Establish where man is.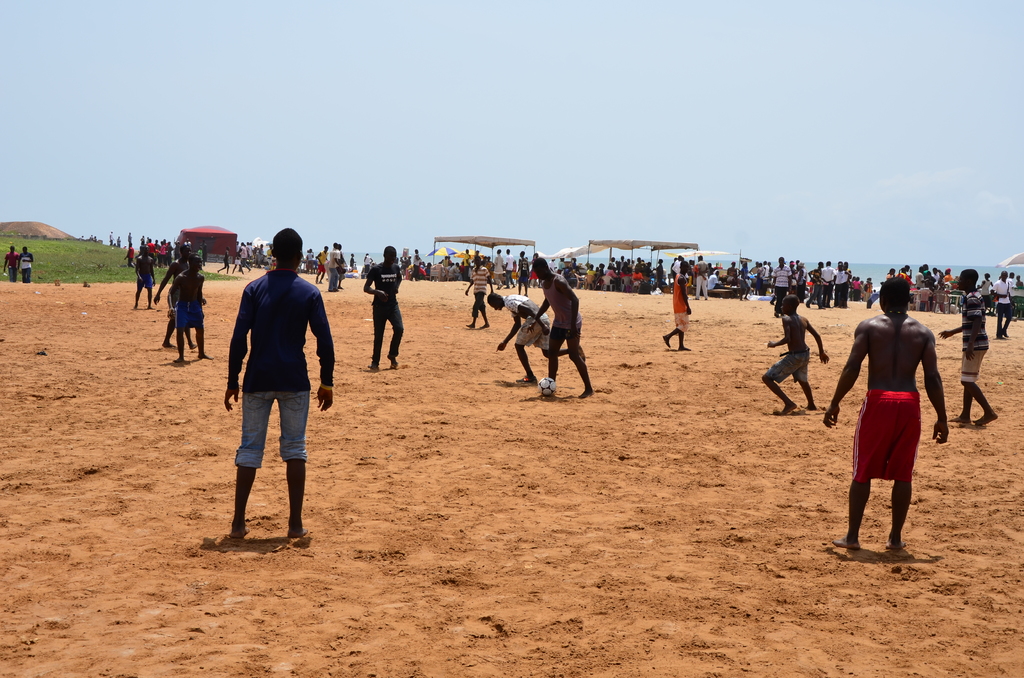
Established at [938,267,1002,427].
